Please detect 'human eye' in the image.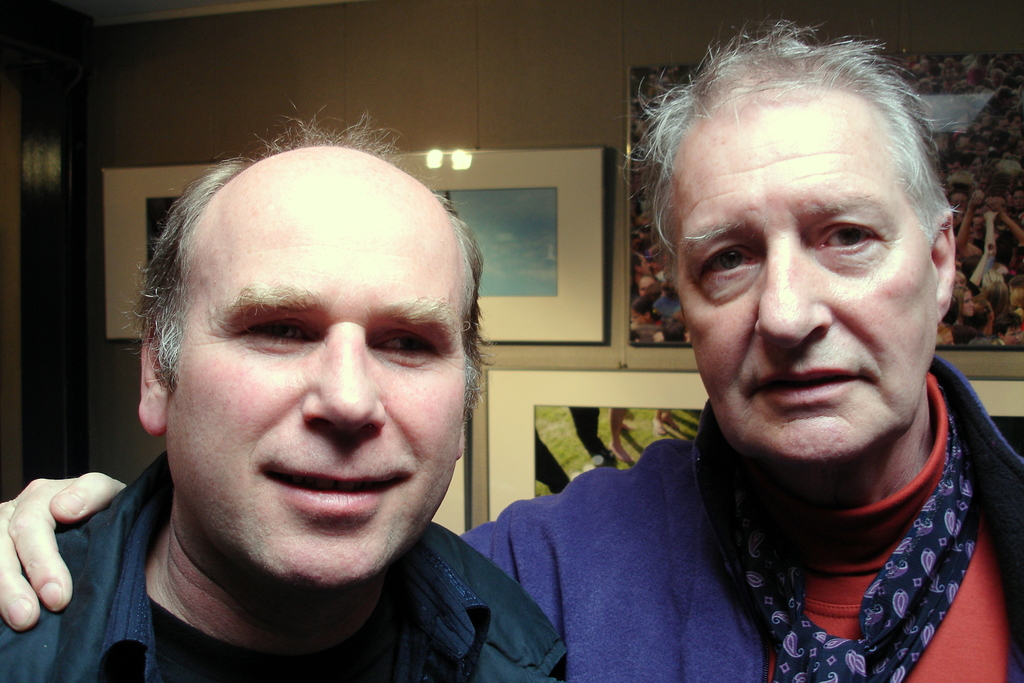
pyautogui.locateOnScreen(698, 242, 754, 288).
